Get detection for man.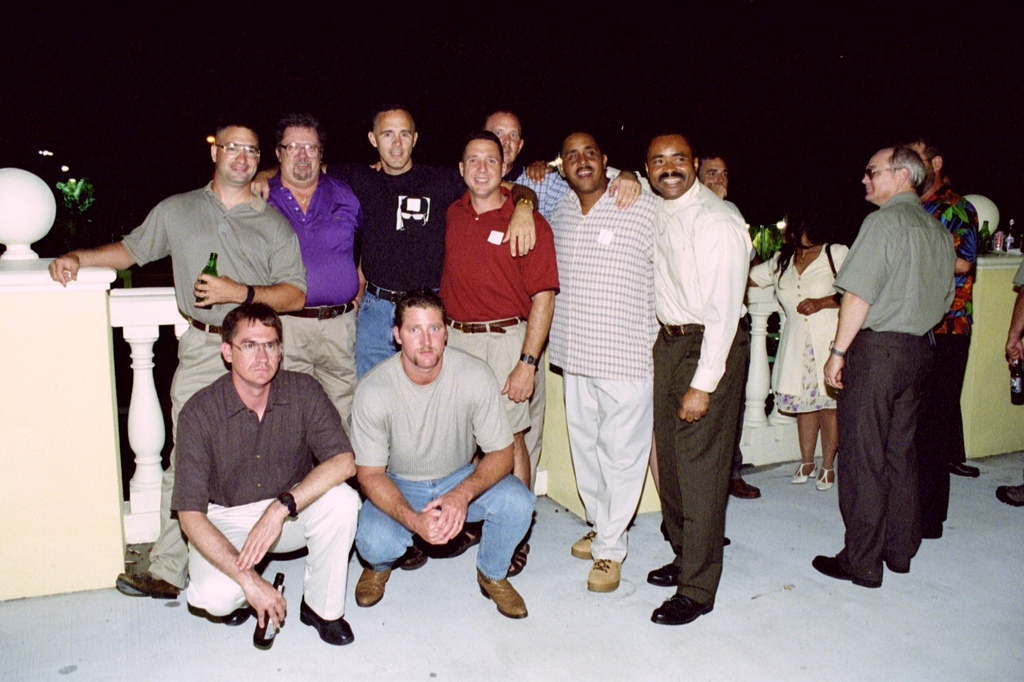
Detection: [x1=47, y1=109, x2=309, y2=599].
